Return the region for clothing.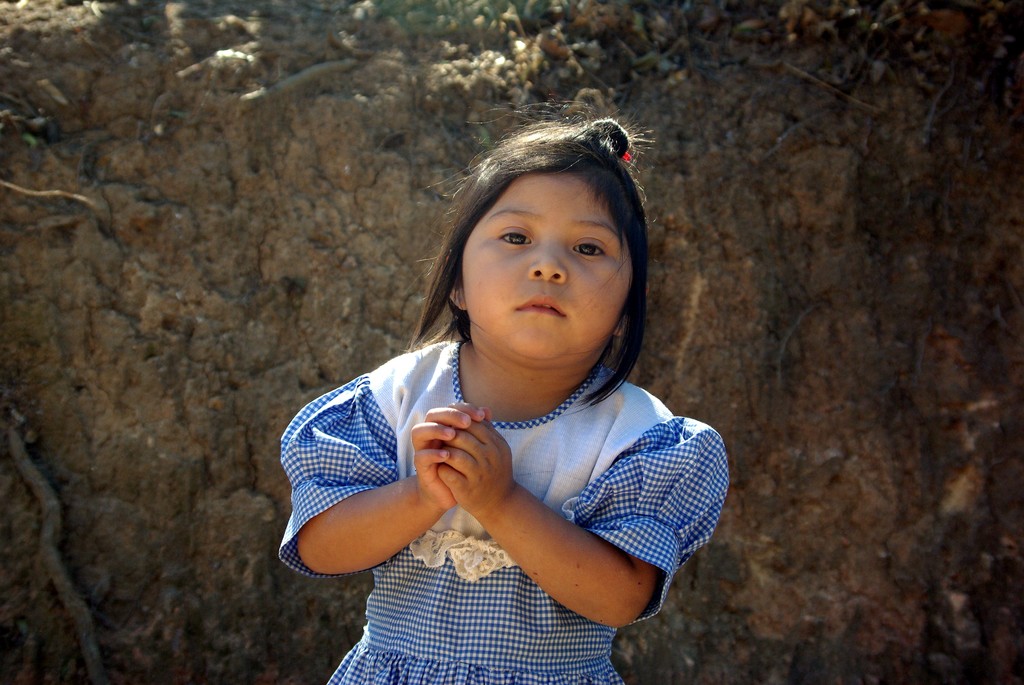
296:298:718:648.
